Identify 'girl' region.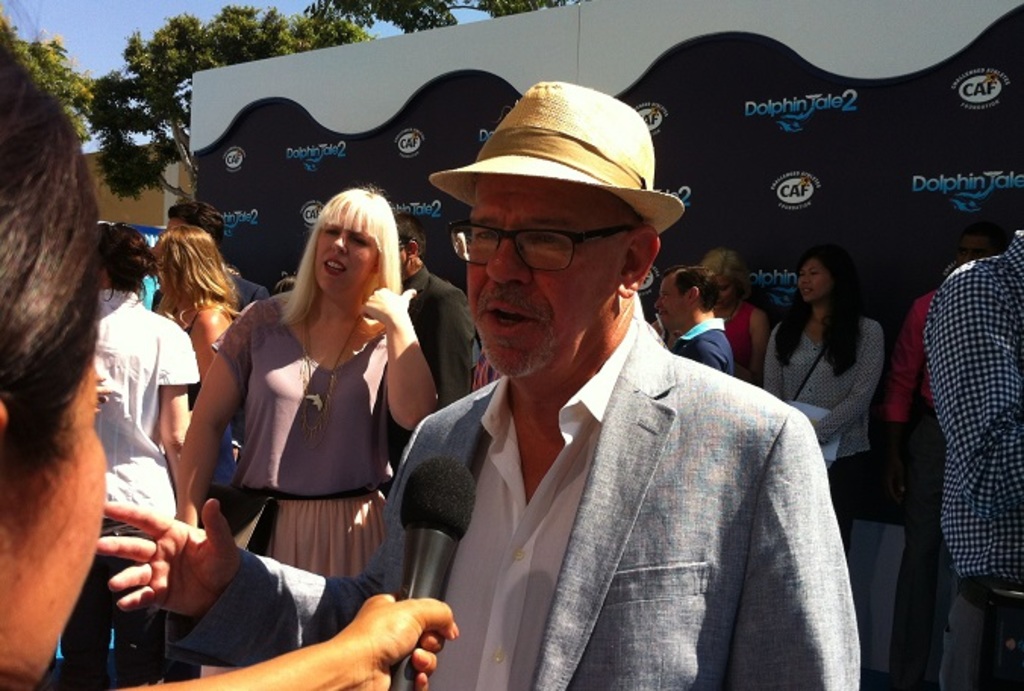
Region: x1=155, y1=211, x2=247, y2=503.
